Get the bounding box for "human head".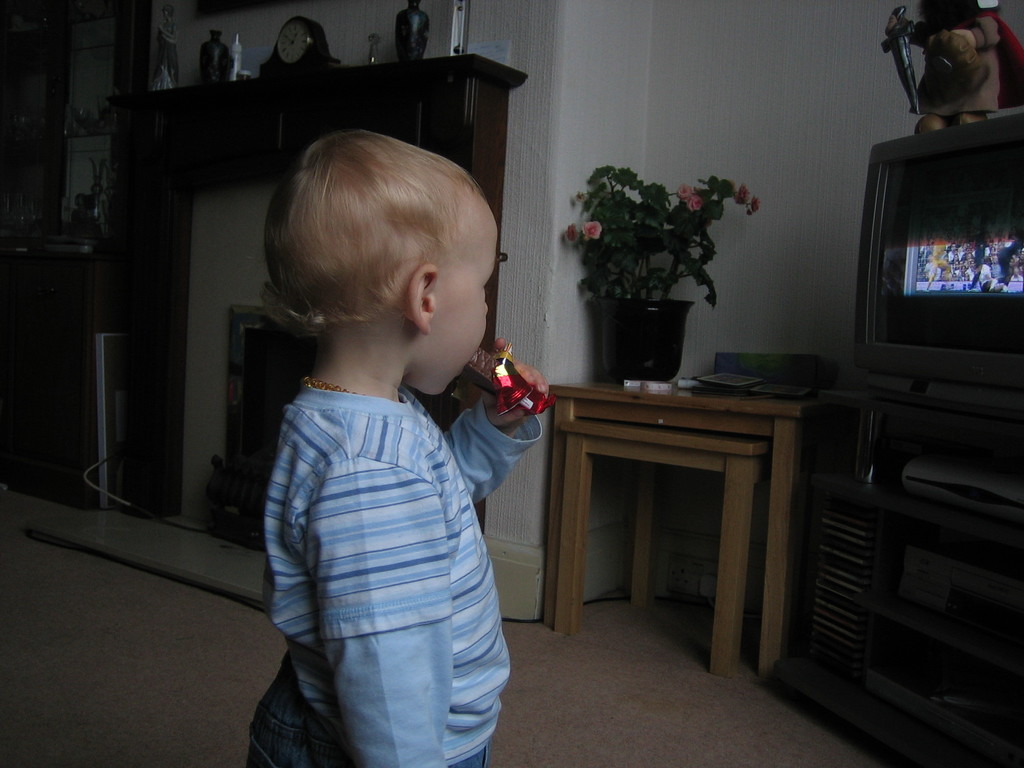
159,6,177,19.
